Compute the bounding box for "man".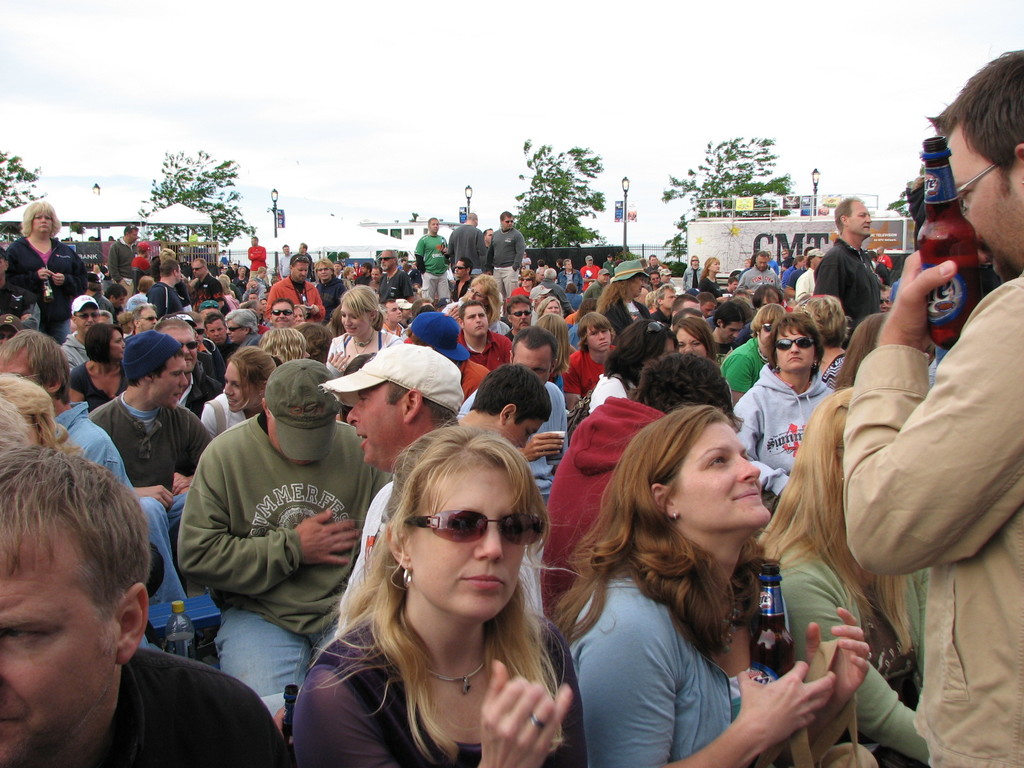
crop(739, 249, 787, 292).
